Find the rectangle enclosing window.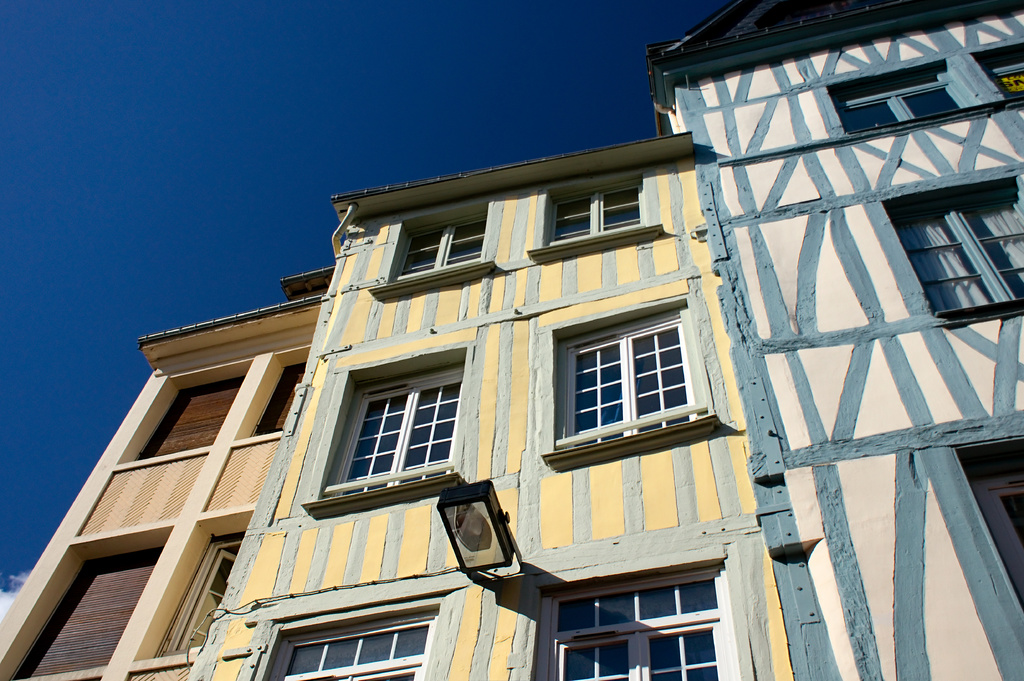
(330, 365, 463, 493).
